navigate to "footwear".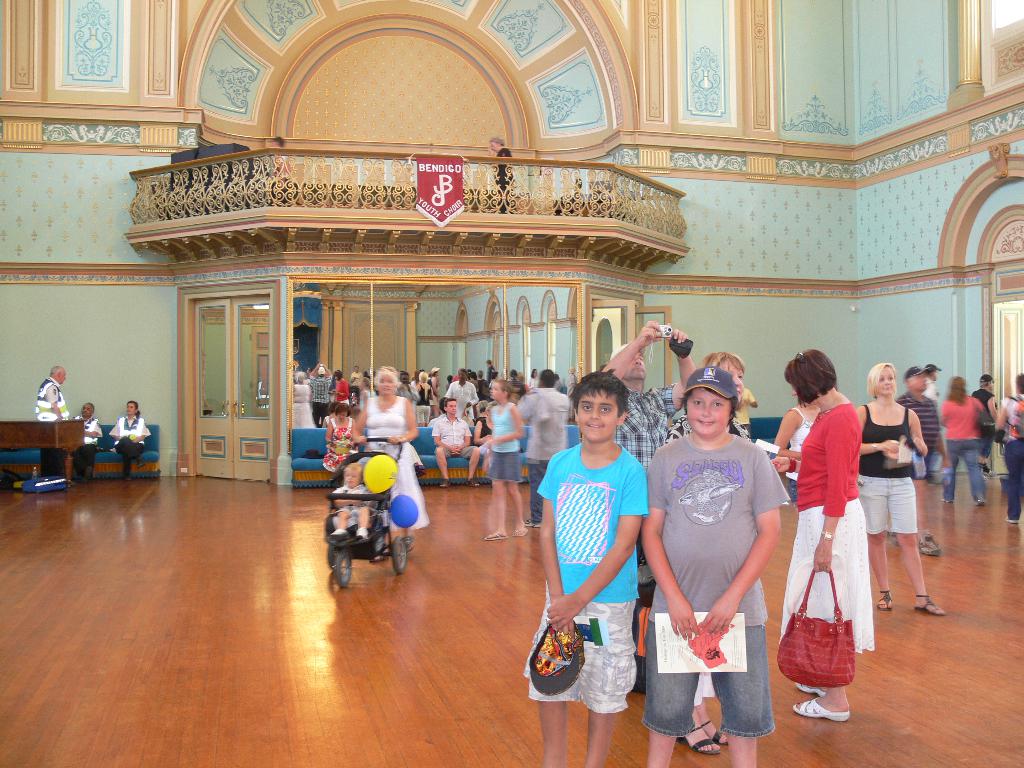
Navigation target: (796, 681, 824, 697).
